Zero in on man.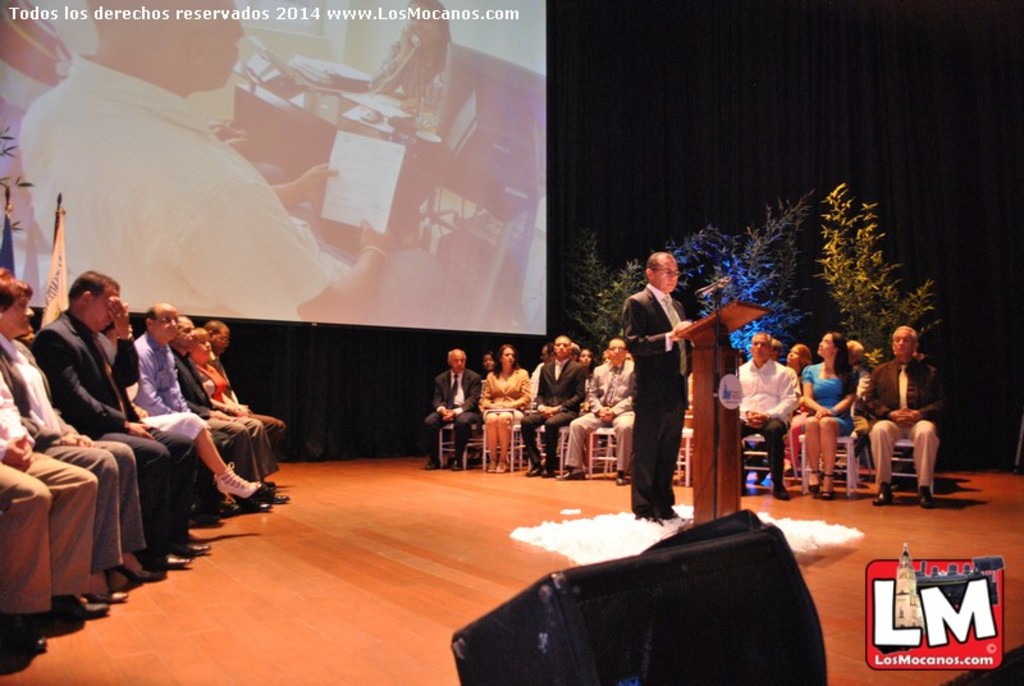
Zeroed in: select_region(200, 319, 289, 498).
